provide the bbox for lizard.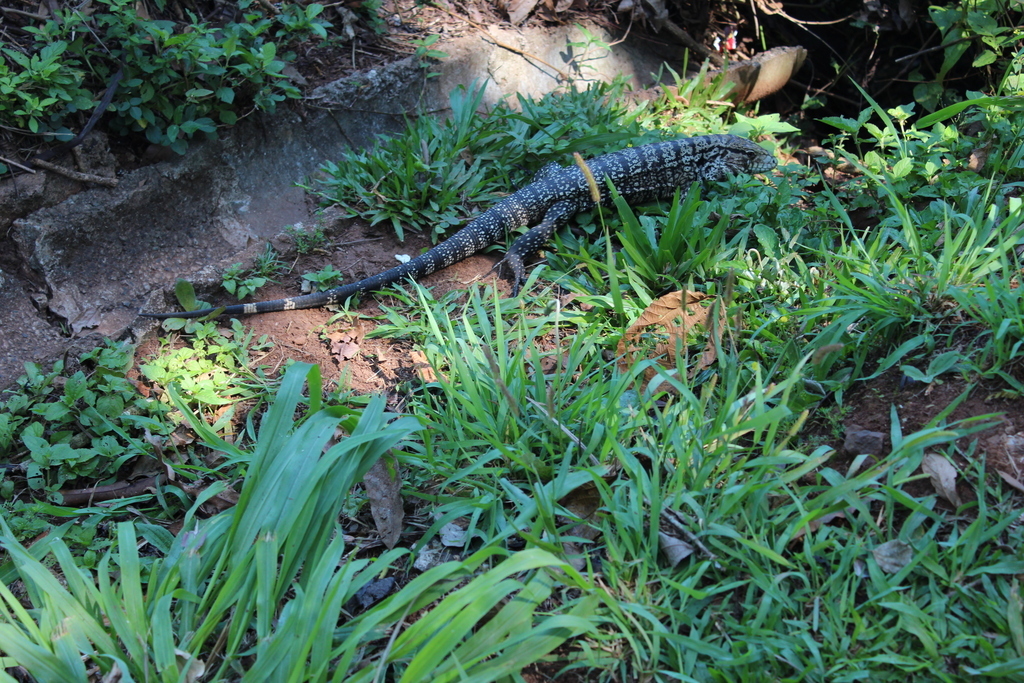
{"left": 204, "top": 121, "right": 820, "bottom": 342}.
